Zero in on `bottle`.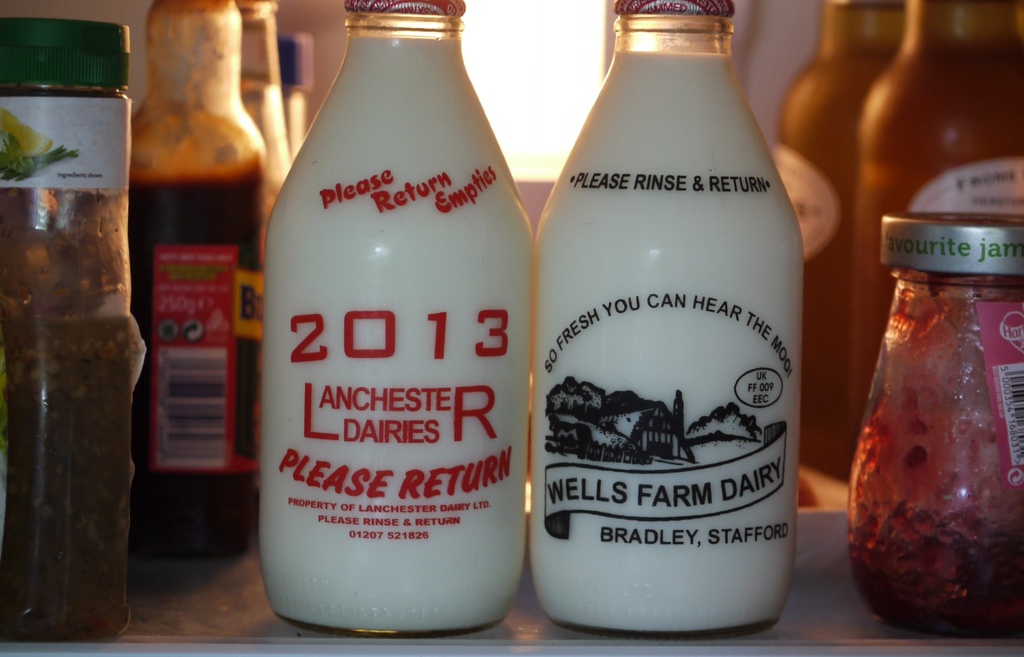
Zeroed in: (0, 19, 134, 642).
